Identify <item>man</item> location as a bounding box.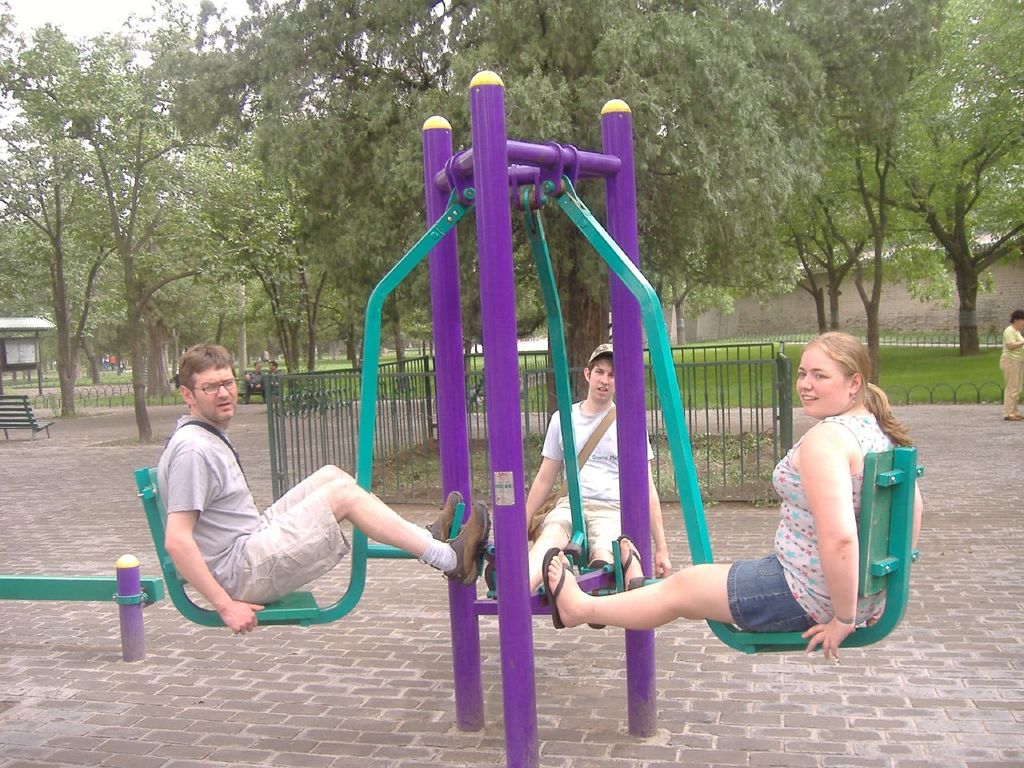
242, 362, 269, 399.
